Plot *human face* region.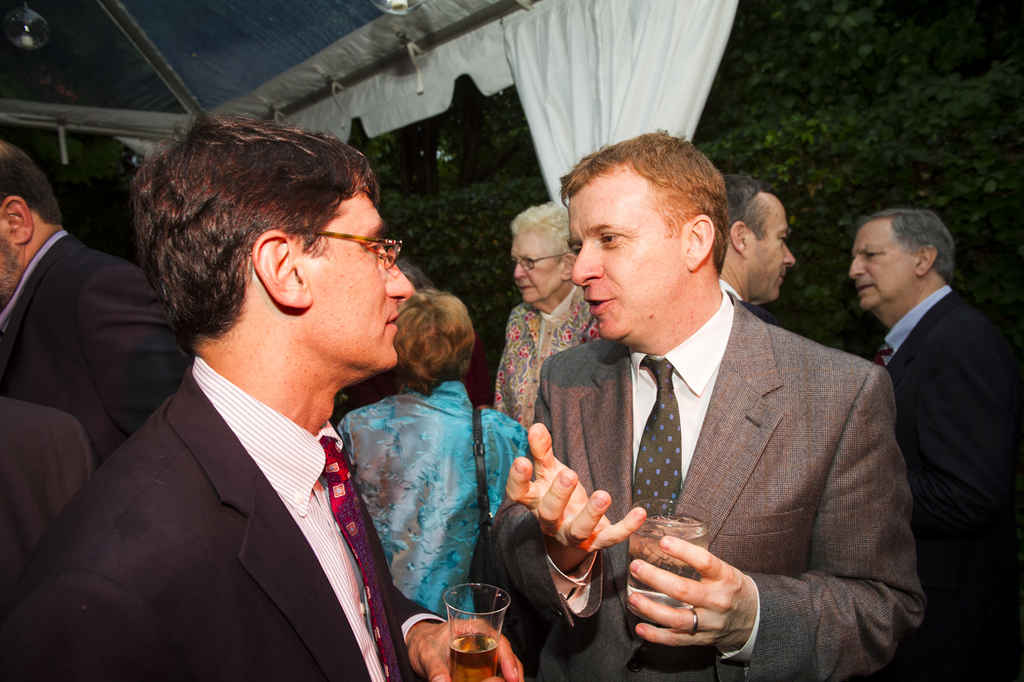
Plotted at [left=839, top=224, right=915, bottom=312].
